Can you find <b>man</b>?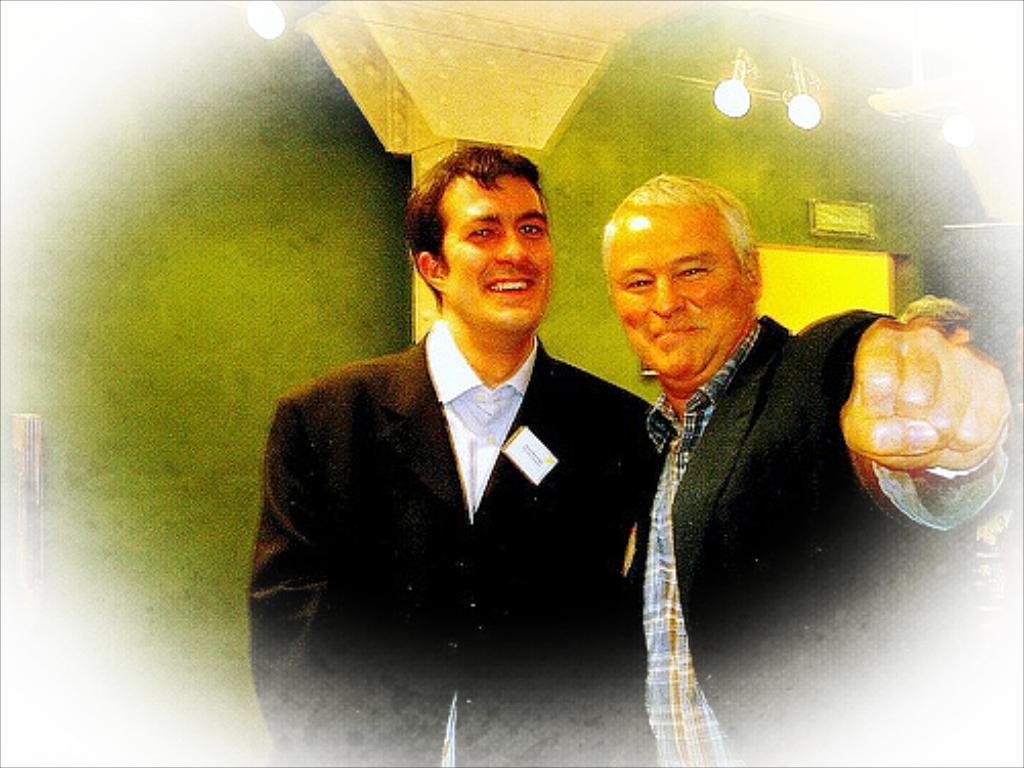
Yes, bounding box: region(250, 158, 668, 713).
